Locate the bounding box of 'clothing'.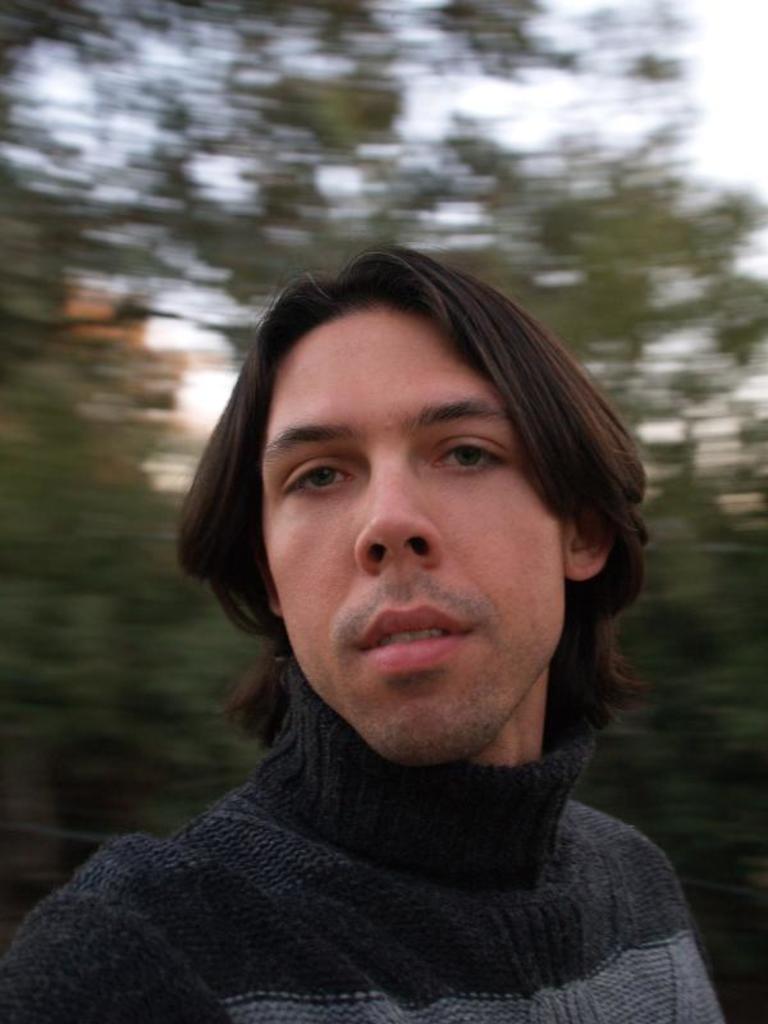
Bounding box: select_region(0, 691, 746, 1023).
